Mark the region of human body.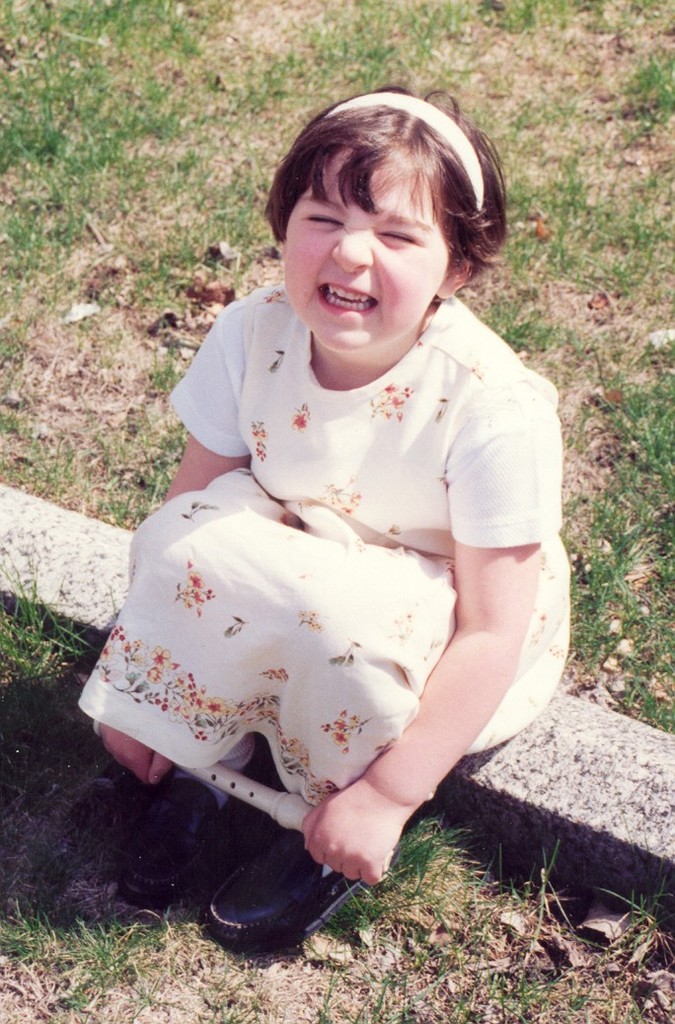
Region: (129,11,599,951).
